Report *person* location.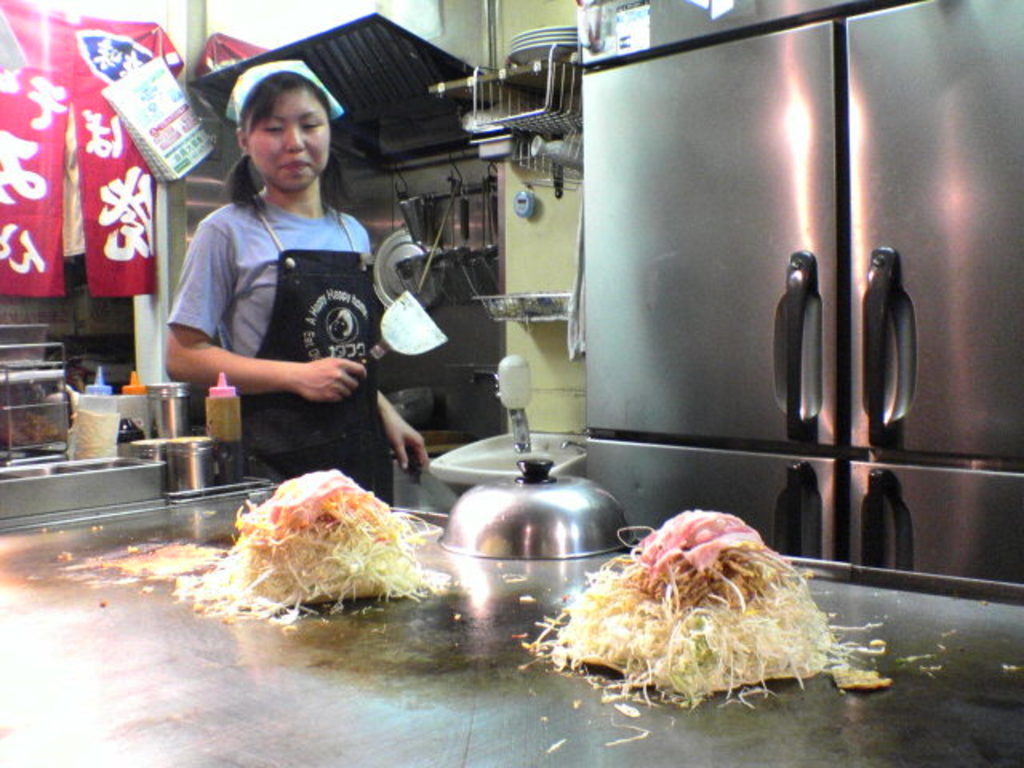
Report: 162/51/429/504.
